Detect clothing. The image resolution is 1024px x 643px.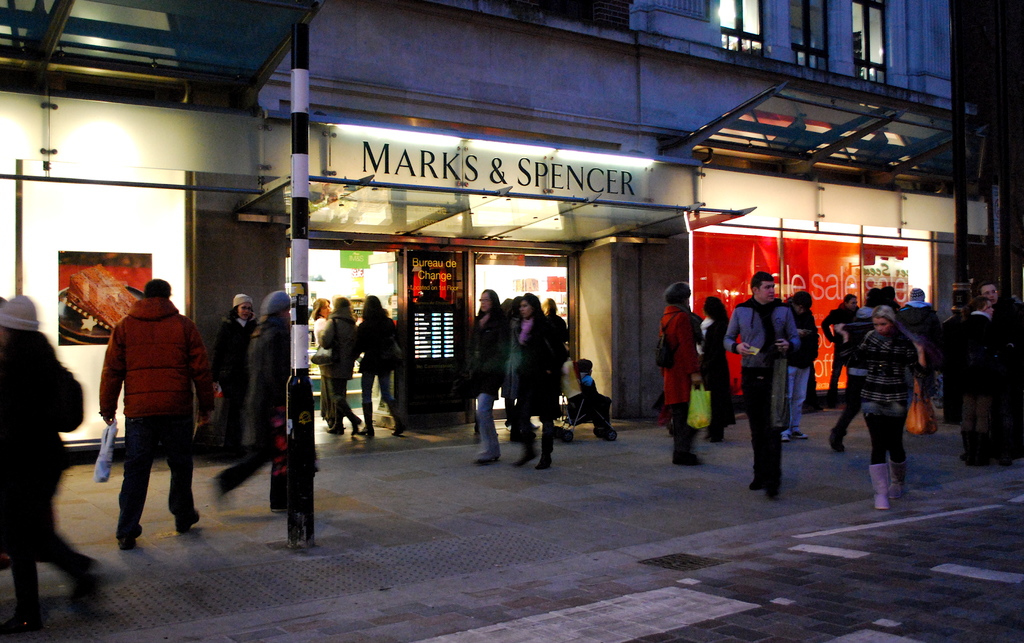
(left=351, top=304, right=419, bottom=441).
